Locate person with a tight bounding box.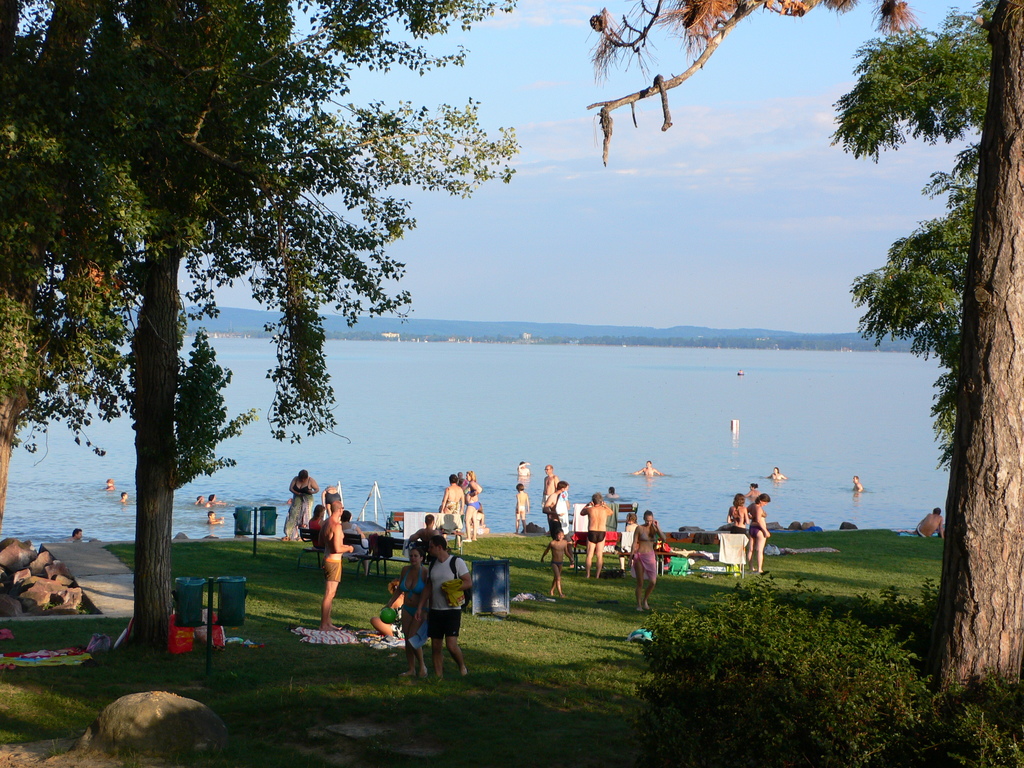
pyautogui.locateOnScreen(419, 532, 484, 684).
